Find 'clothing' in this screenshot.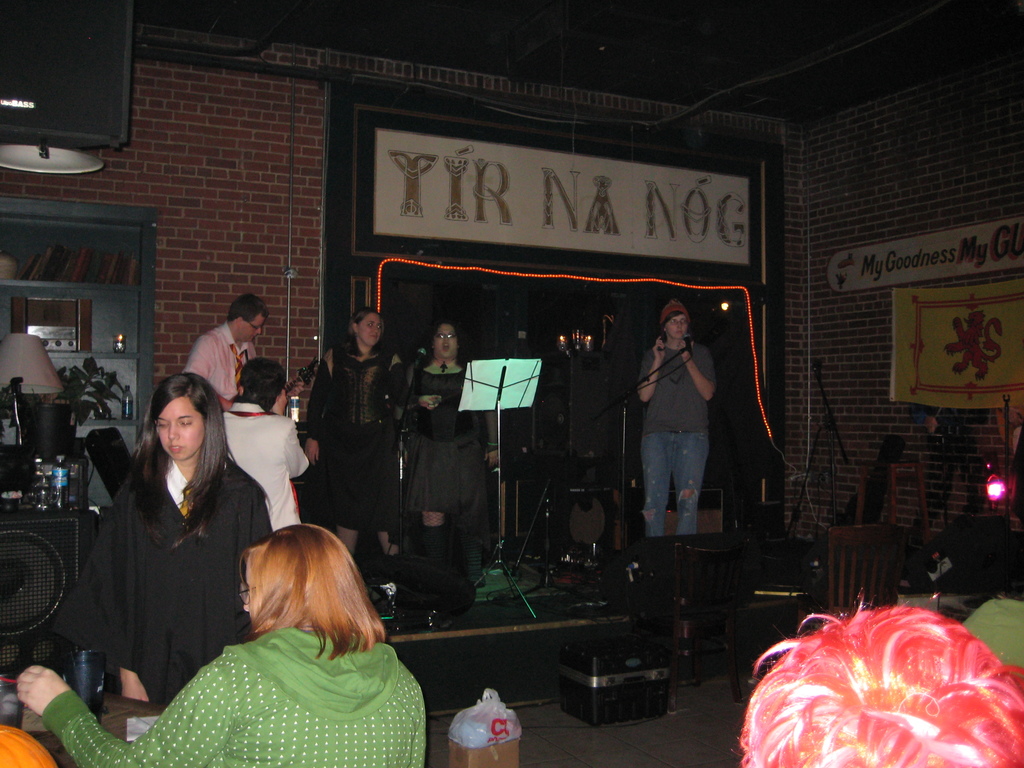
The bounding box for 'clothing' is detection(301, 345, 401, 537).
